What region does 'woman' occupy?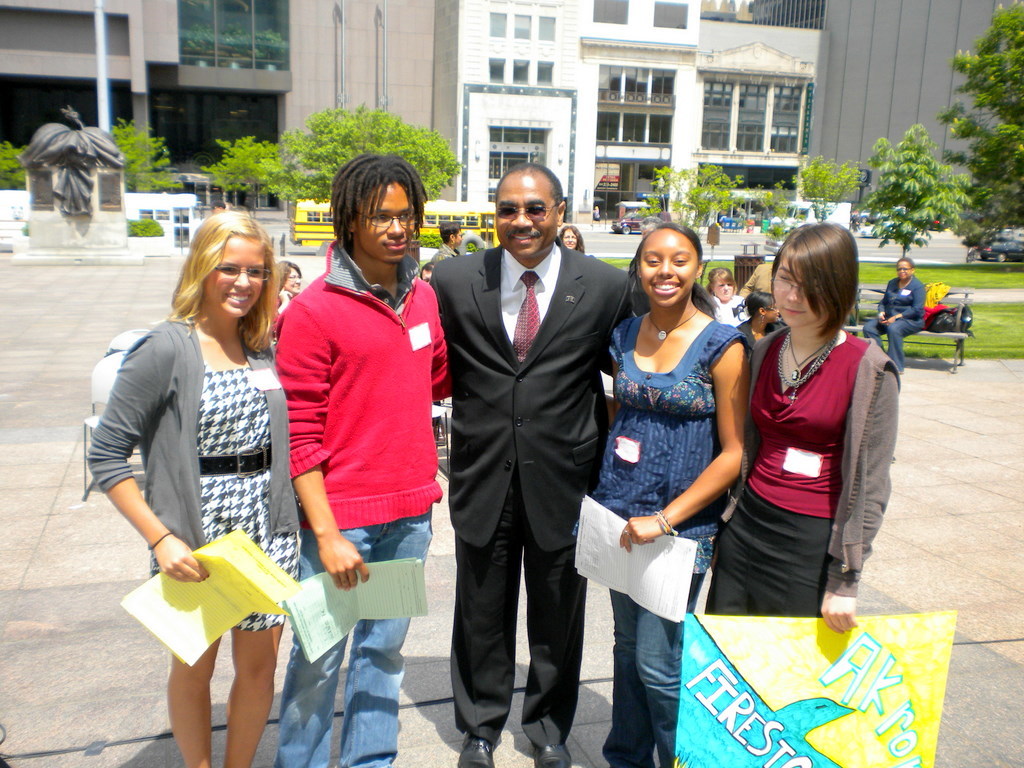
bbox(595, 226, 757, 767).
